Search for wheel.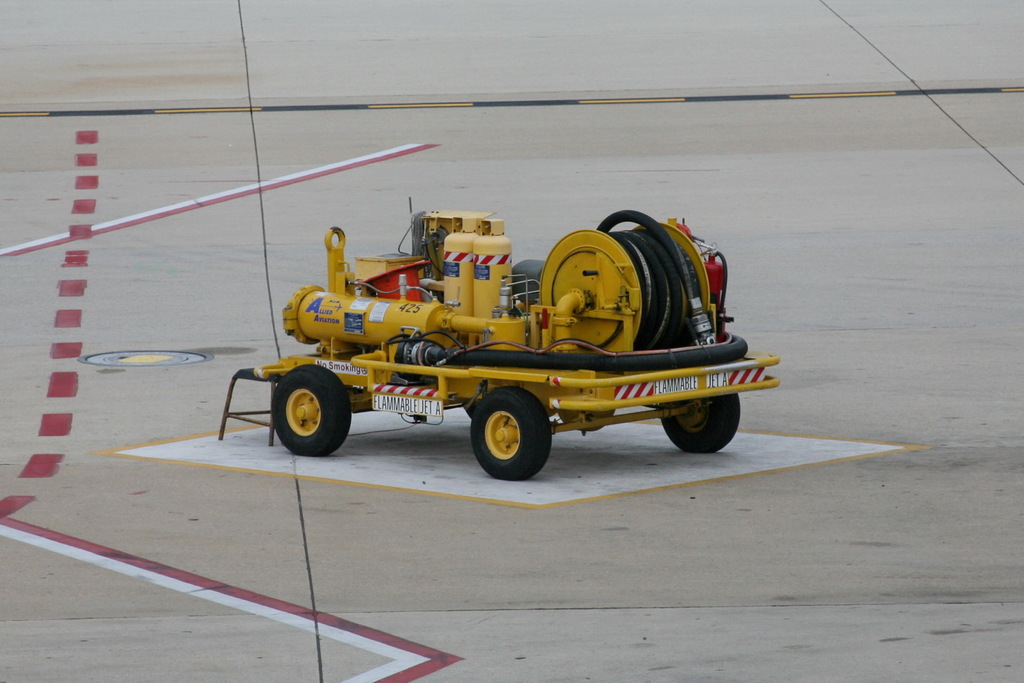
Found at rect(661, 393, 740, 455).
